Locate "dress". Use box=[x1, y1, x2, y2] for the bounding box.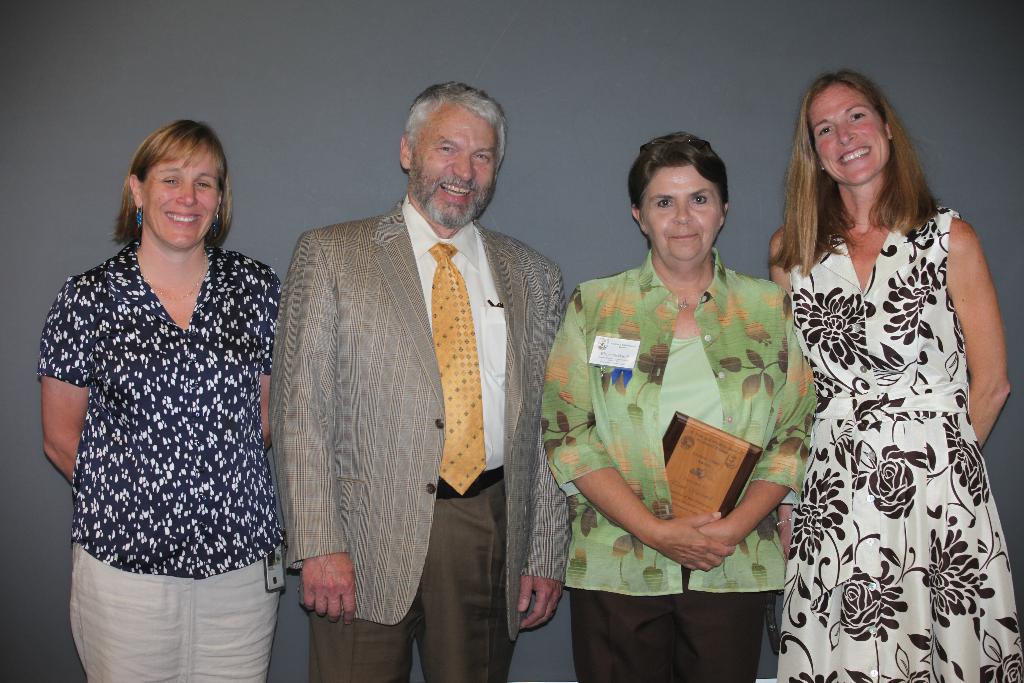
box=[781, 212, 1023, 682].
